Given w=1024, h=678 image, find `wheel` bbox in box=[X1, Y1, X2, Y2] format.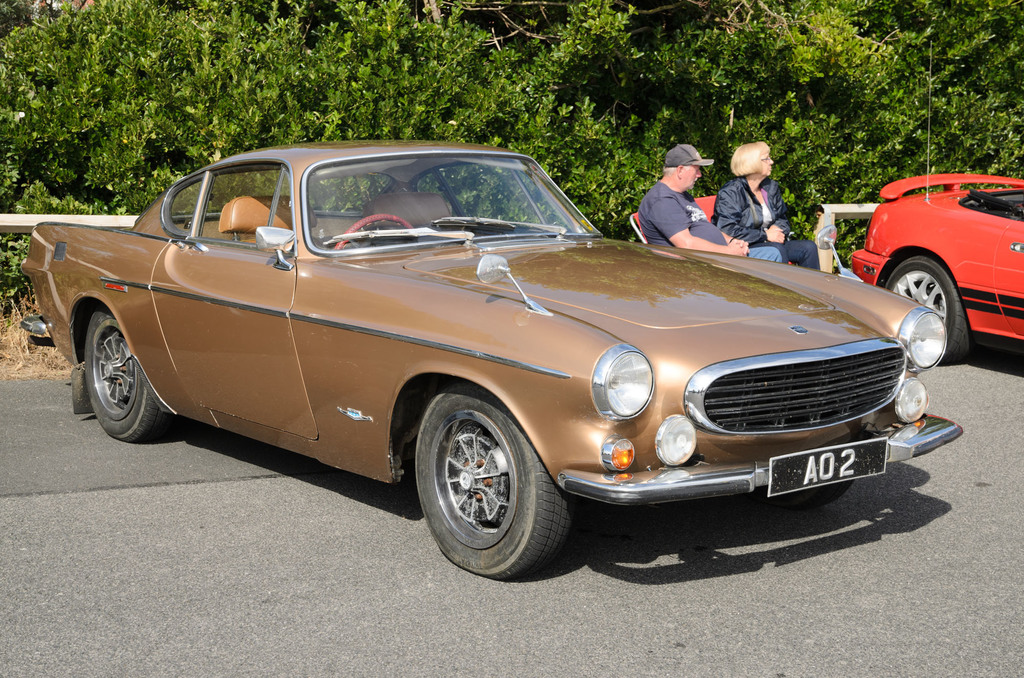
box=[414, 386, 568, 578].
